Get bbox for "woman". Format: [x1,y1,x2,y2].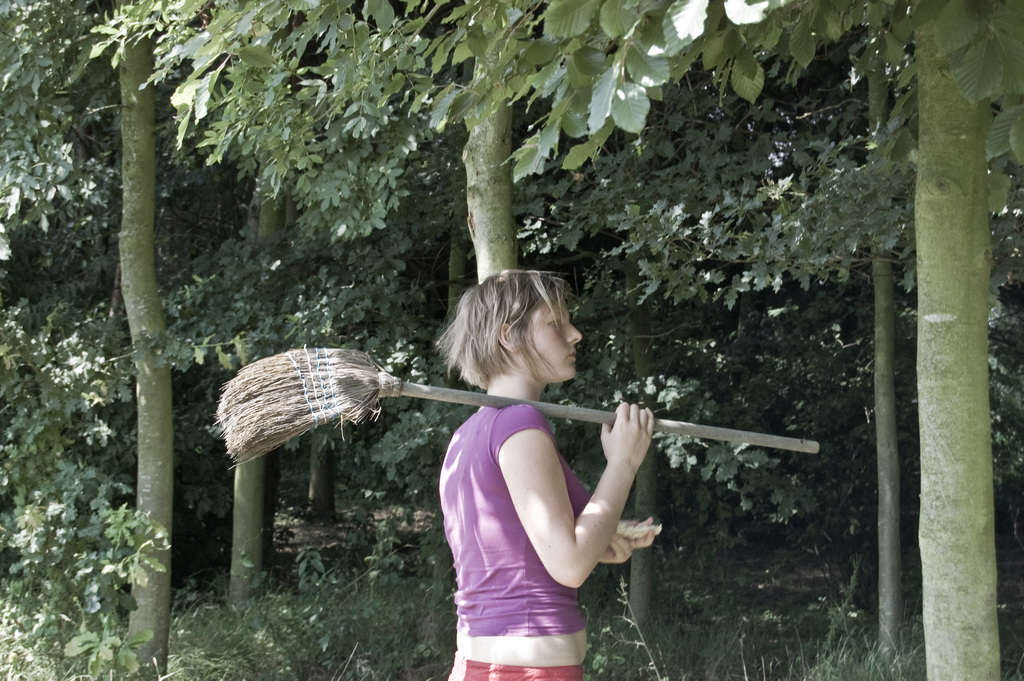
[428,274,683,680].
